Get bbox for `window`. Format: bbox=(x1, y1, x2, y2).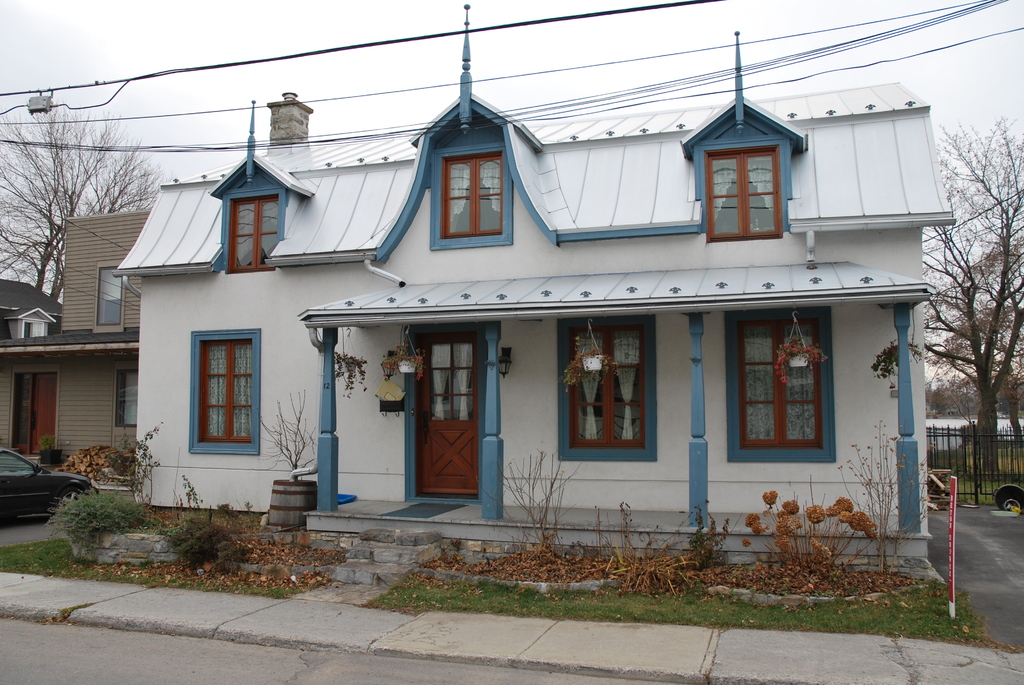
bbox=(575, 329, 644, 446).
